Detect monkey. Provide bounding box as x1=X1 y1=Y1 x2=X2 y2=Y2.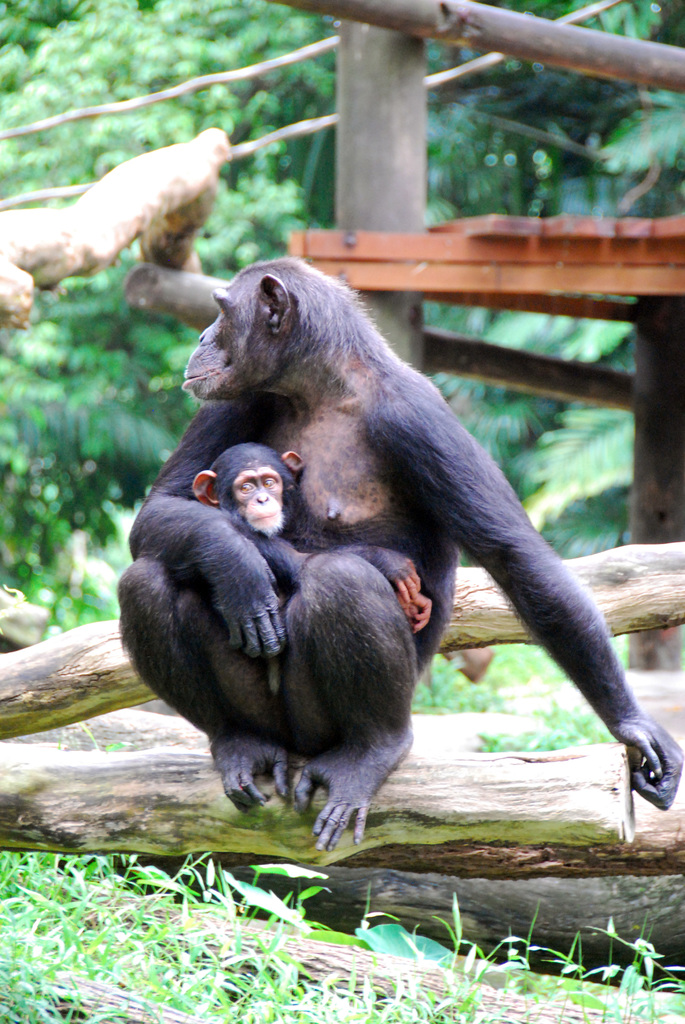
x1=109 y1=261 x2=684 y2=855.
